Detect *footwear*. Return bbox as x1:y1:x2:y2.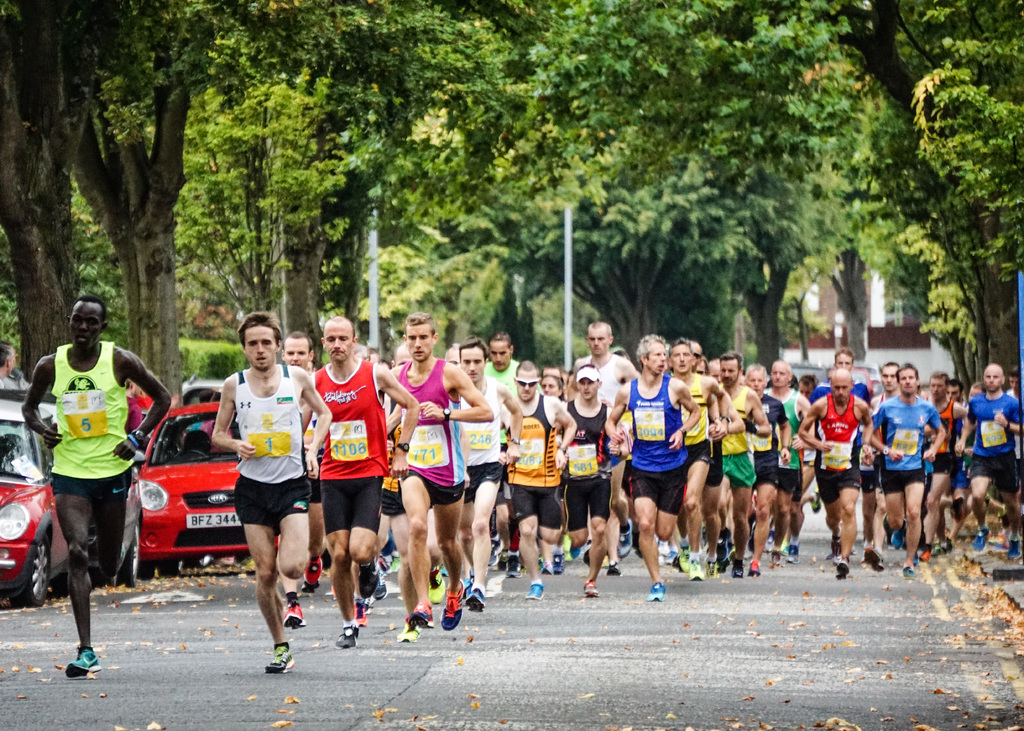
339:629:356:652.
